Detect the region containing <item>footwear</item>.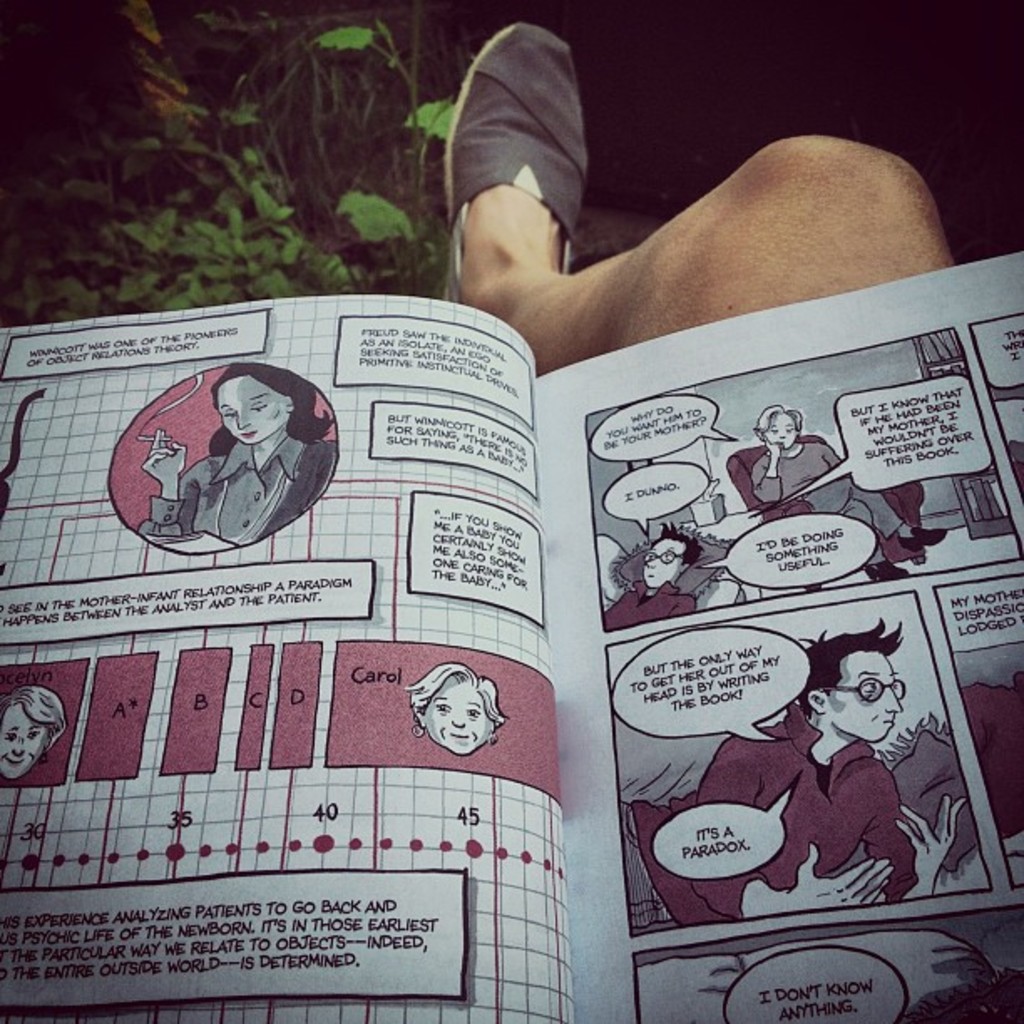
locate(442, 18, 594, 308).
